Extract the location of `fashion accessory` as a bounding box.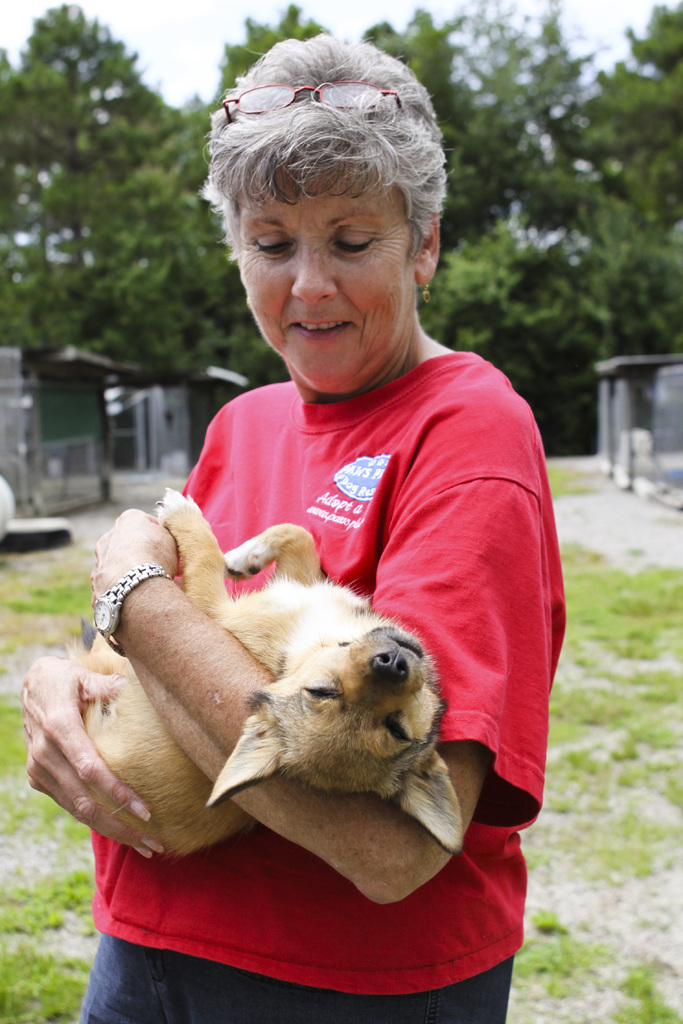
bbox=(420, 271, 434, 305).
